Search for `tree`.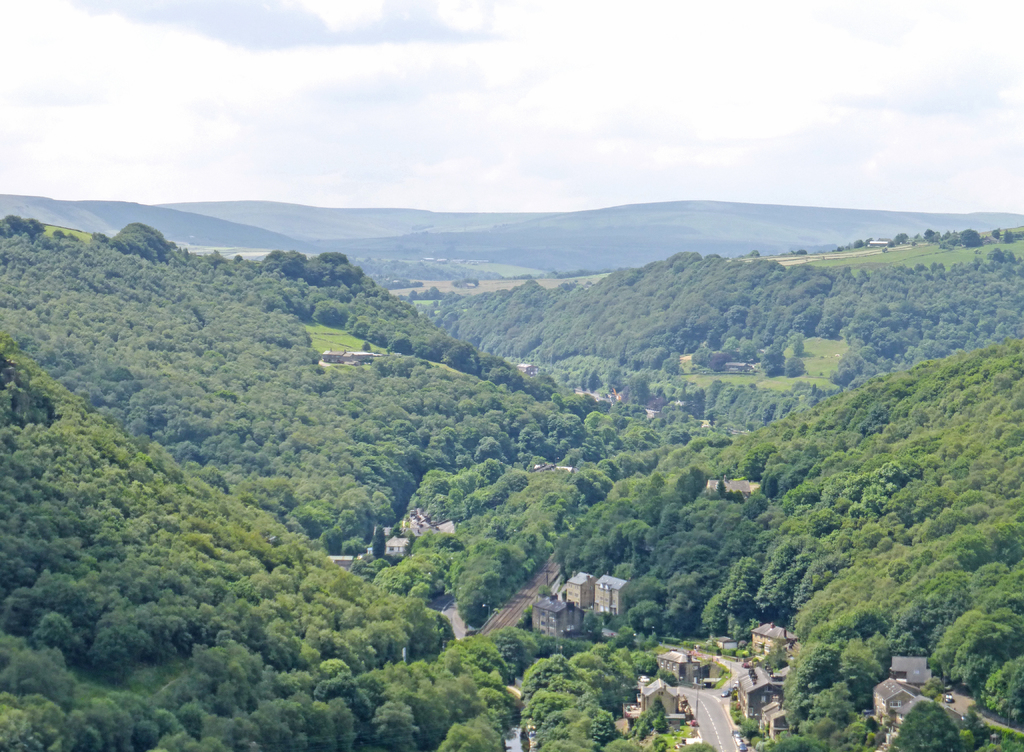
Found at <bbox>889, 700, 964, 751</bbox>.
